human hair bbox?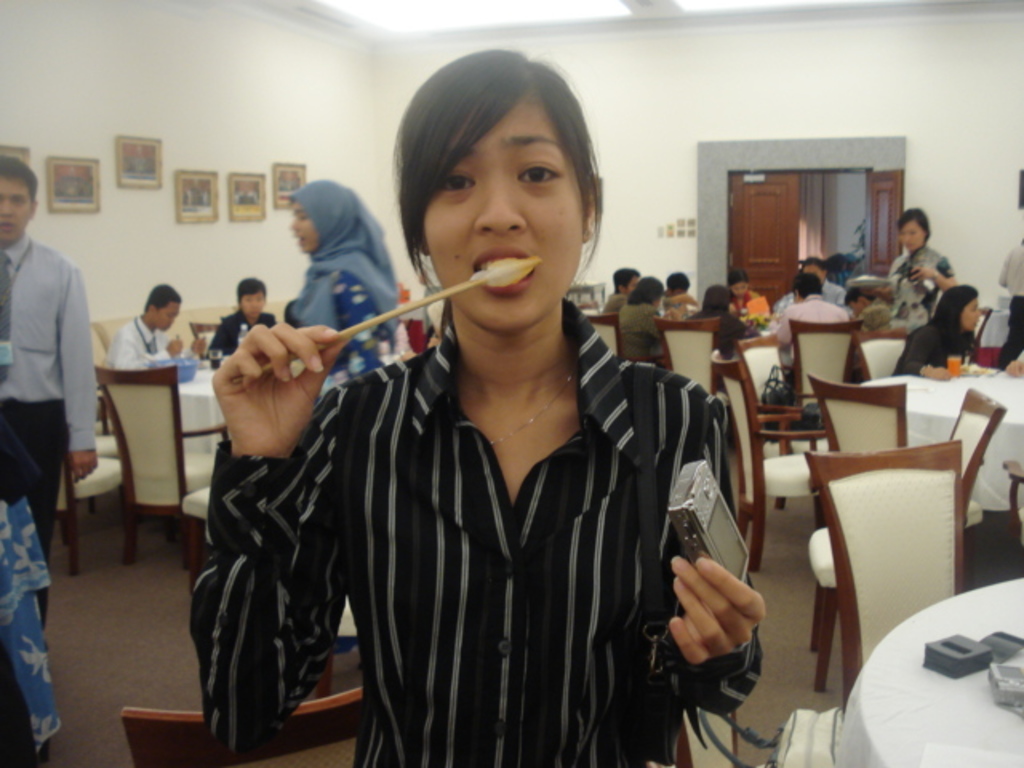
726 269 746 291
